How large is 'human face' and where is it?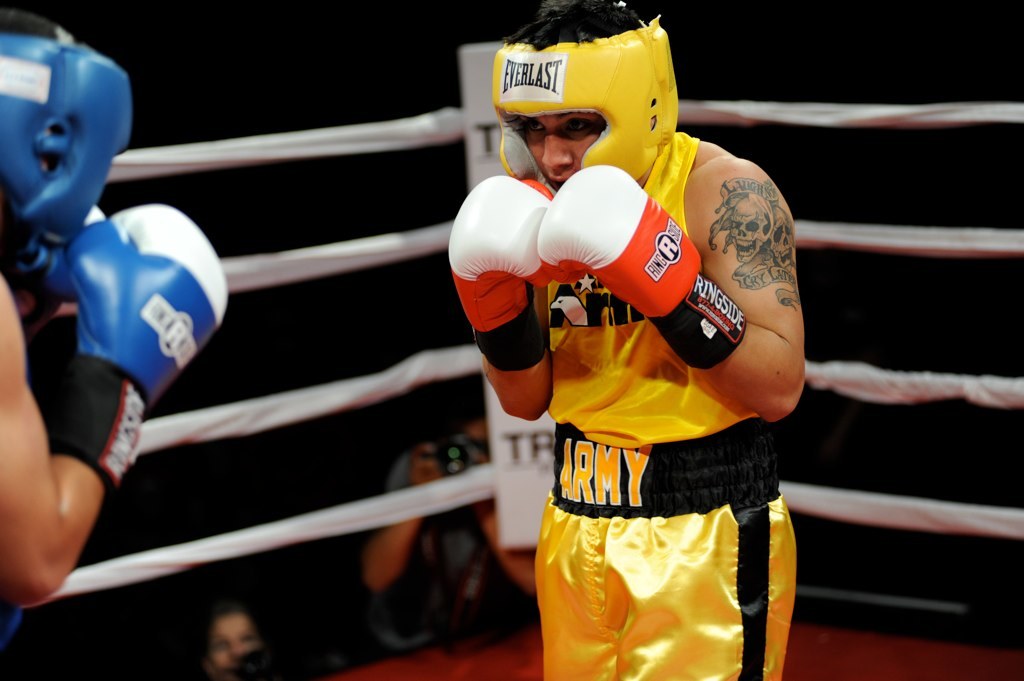
Bounding box: pyautogui.locateOnScreen(215, 613, 261, 671).
